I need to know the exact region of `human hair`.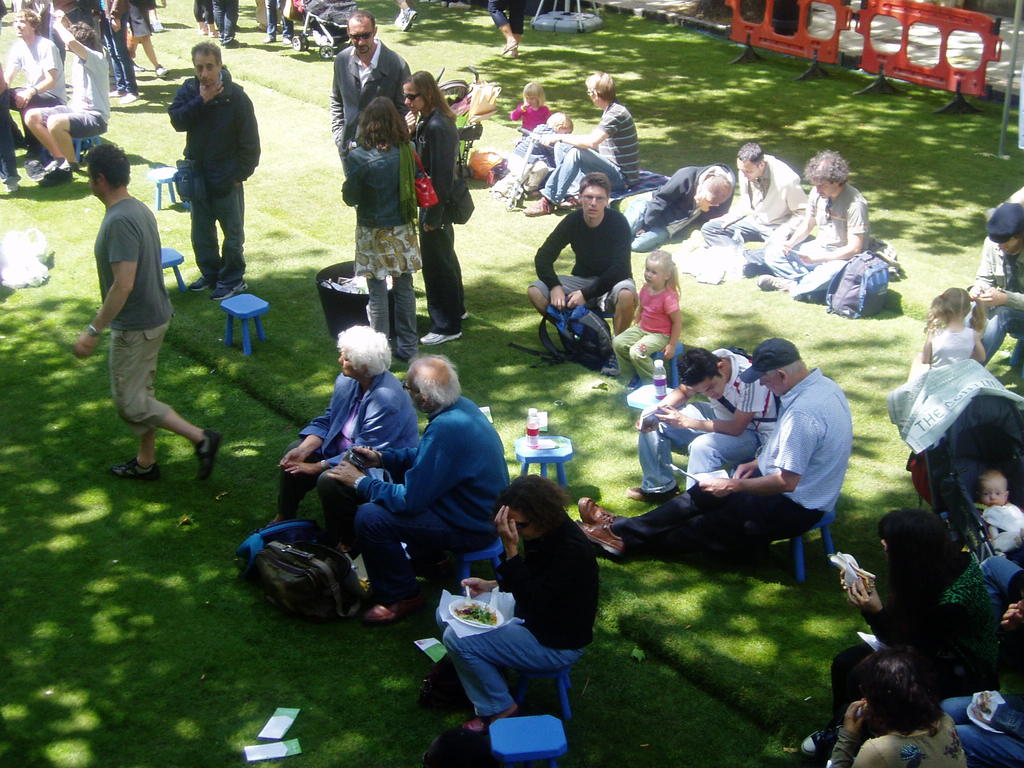
Region: bbox=[580, 170, 612, 196].
